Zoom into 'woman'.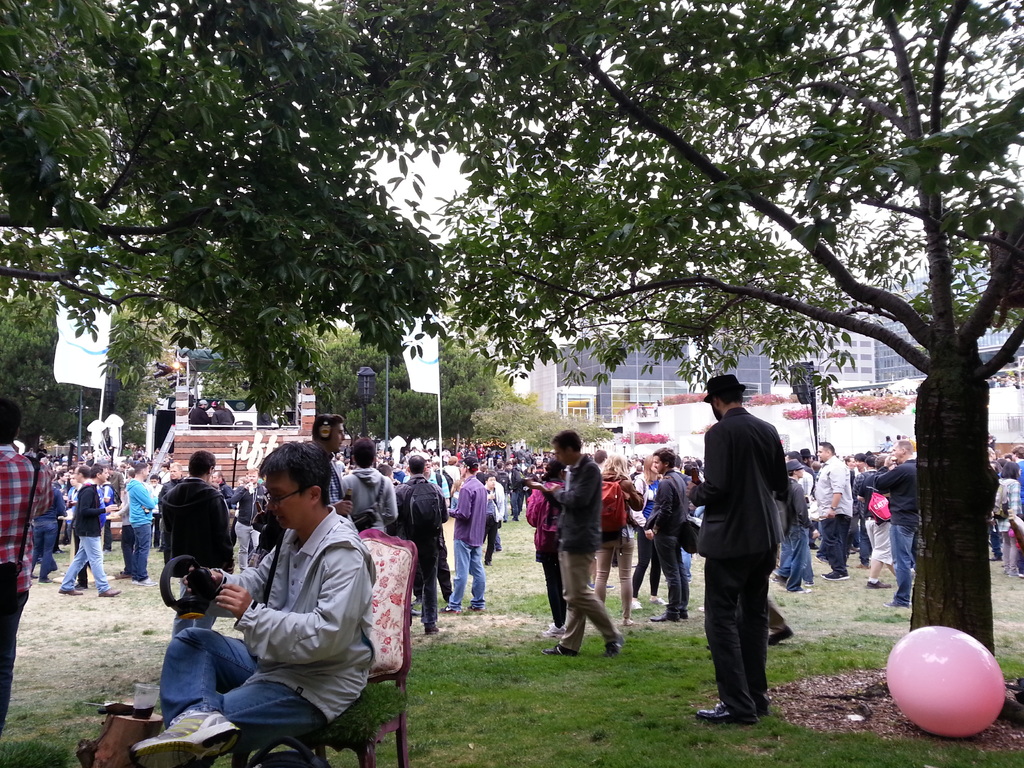
Zoom target: bbox=[398, 452, 444, 633].
